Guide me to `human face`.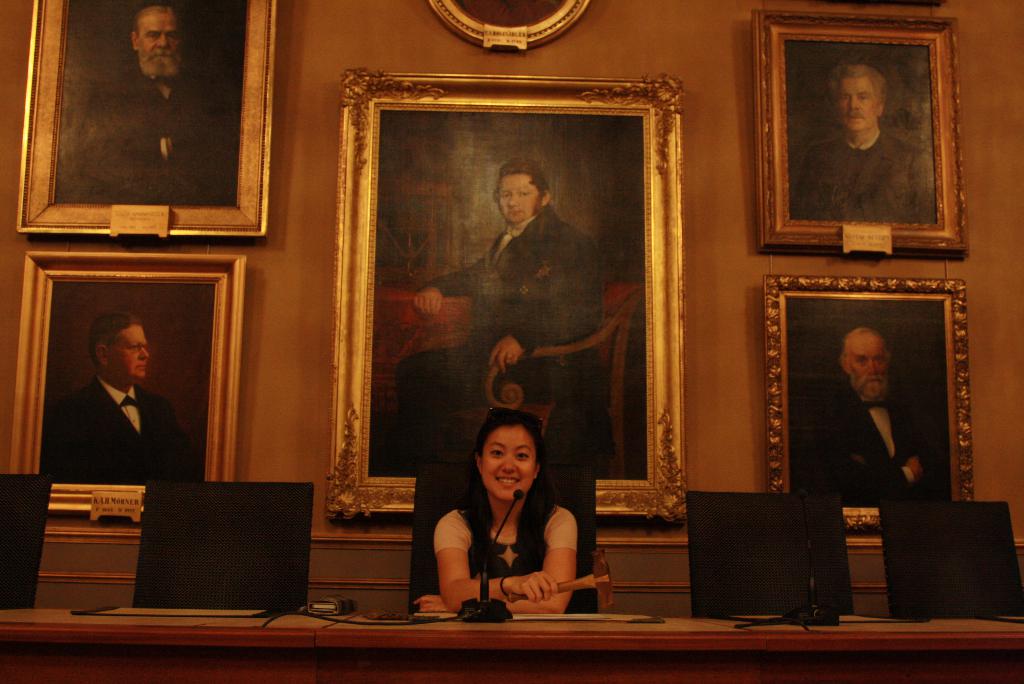
Guidance: {"x1": 136, "y1": 10, "x2": 183, "y2": 93}.
